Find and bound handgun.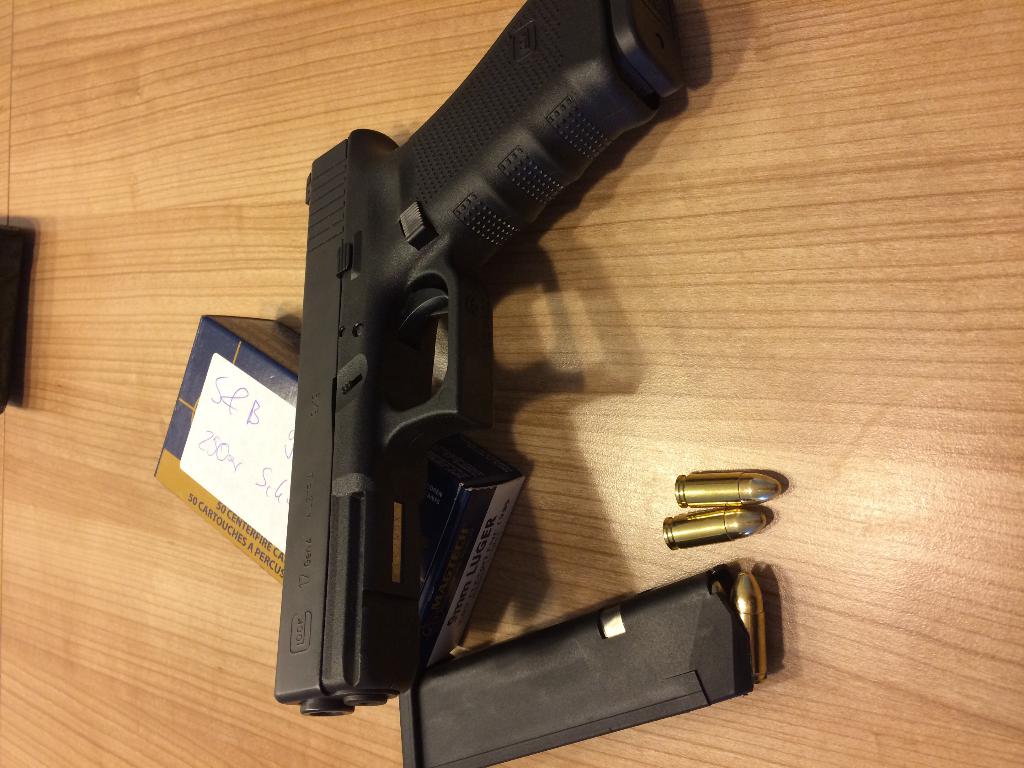
Bound: box(276, 0, 687, 715).
